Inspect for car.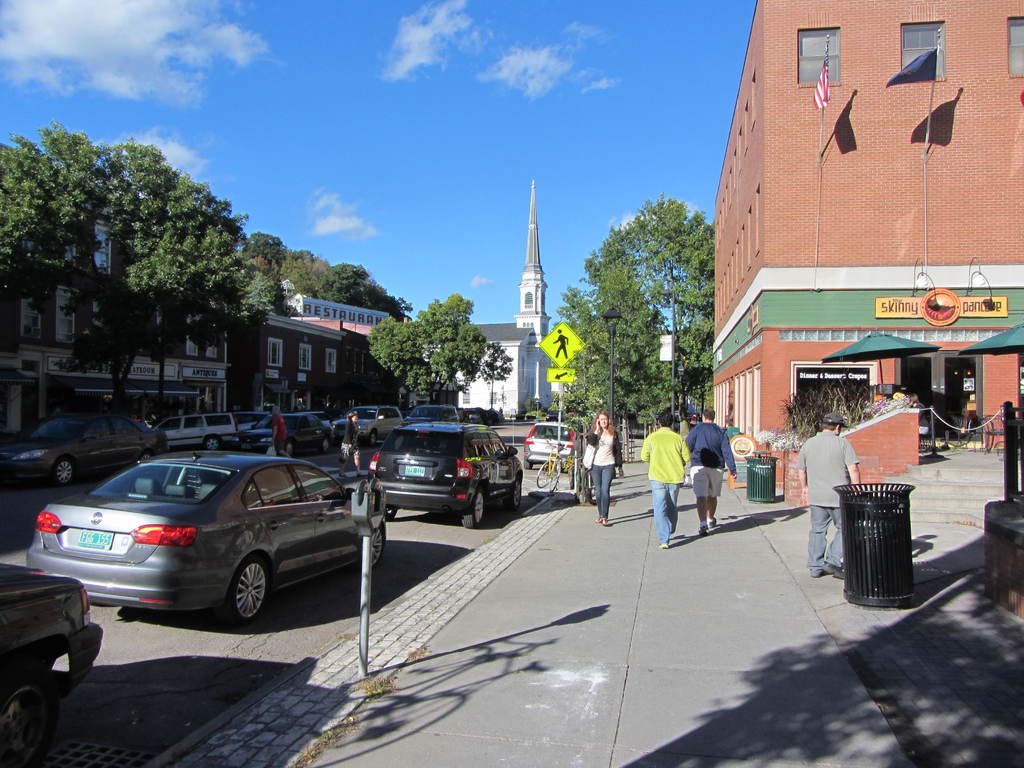
Inspection: crop(29, 447, 384, 640).
